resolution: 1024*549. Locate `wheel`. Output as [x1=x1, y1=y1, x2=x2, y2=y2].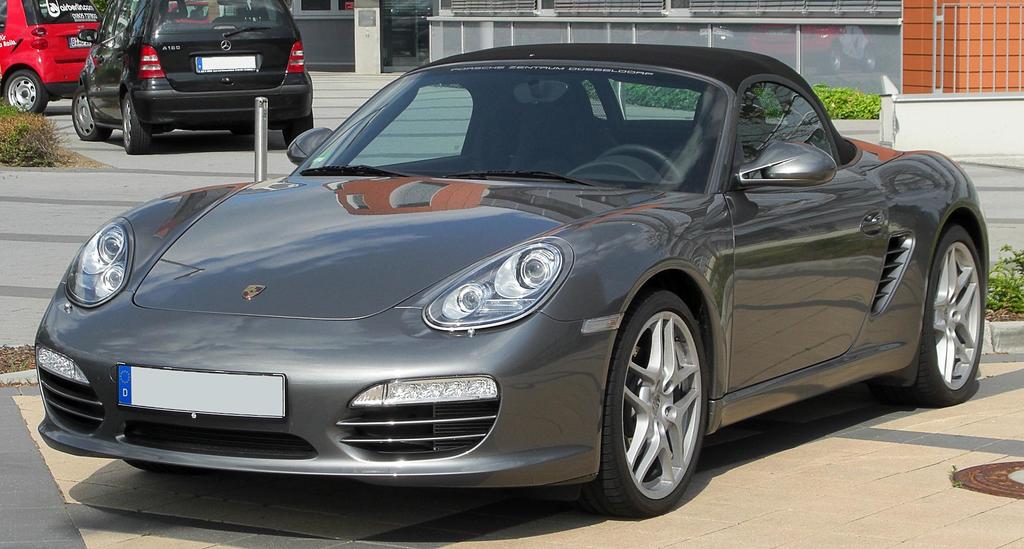
[x1=285, y1=105, x2=317, y2=149].
